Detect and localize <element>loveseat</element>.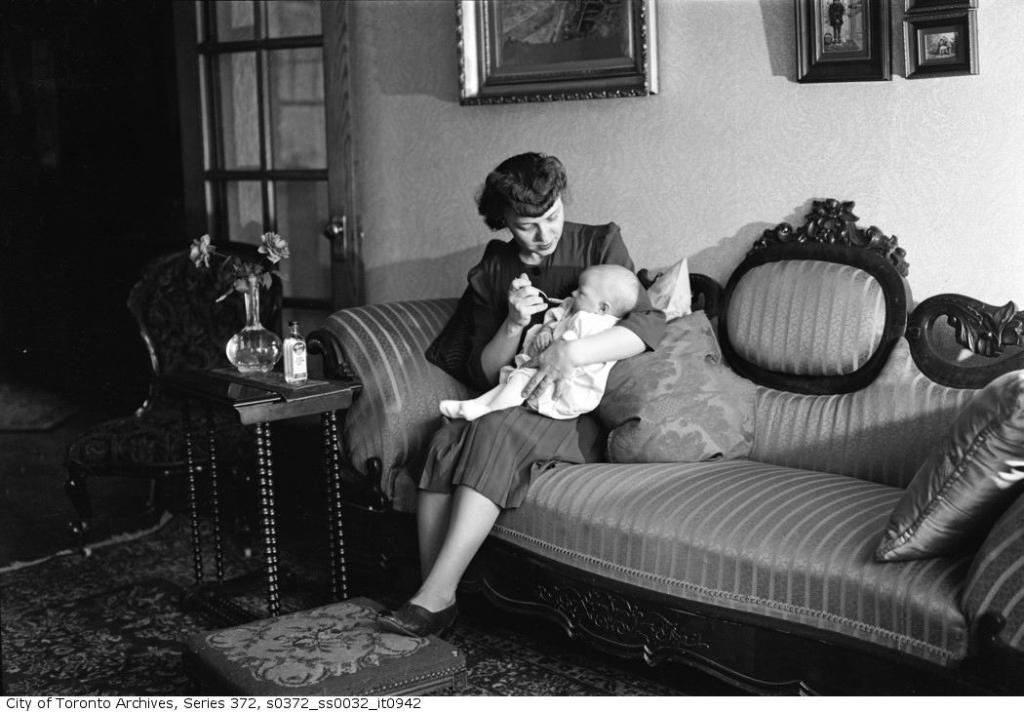
Localized at 277:200:958:656.
